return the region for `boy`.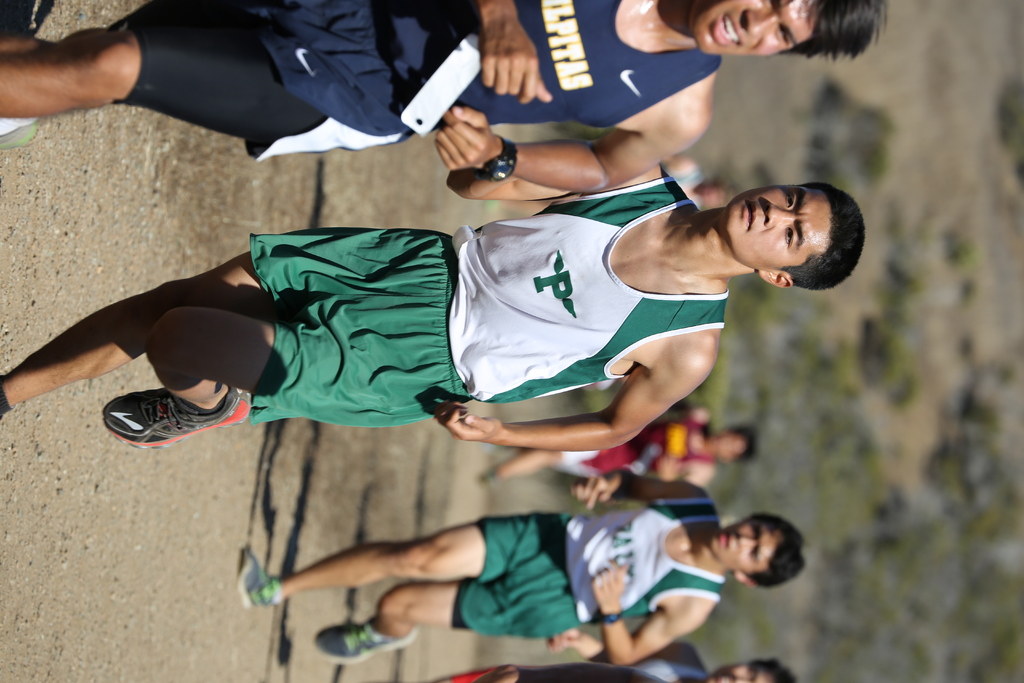
237/469/808/664.
